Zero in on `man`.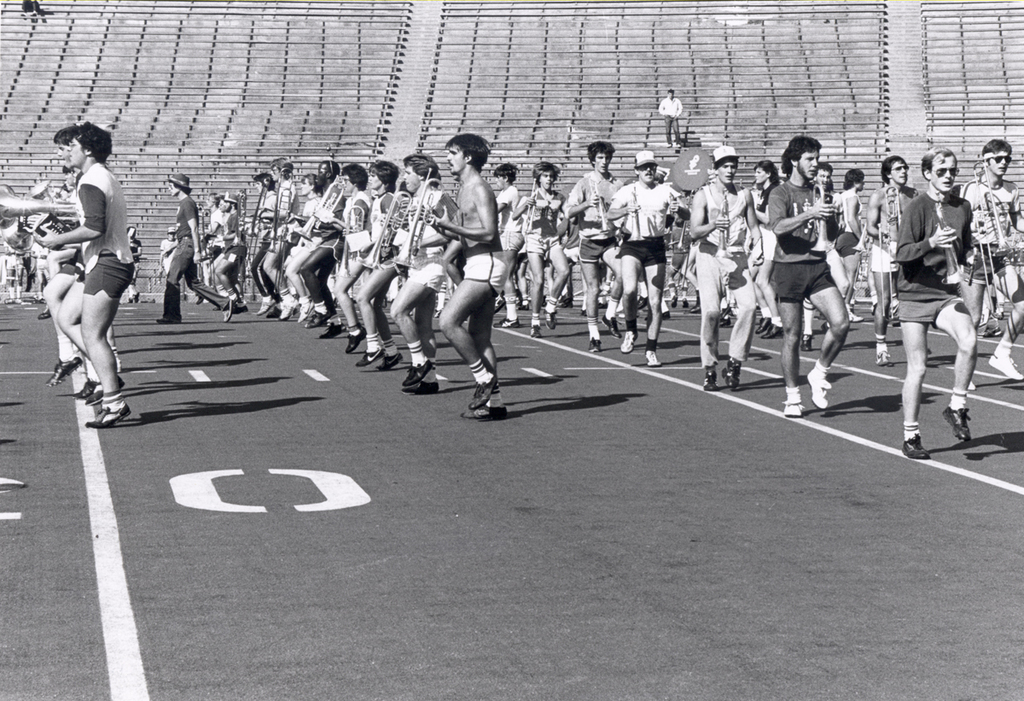
Zeroed in: locate(159, 225, 176, 271).
